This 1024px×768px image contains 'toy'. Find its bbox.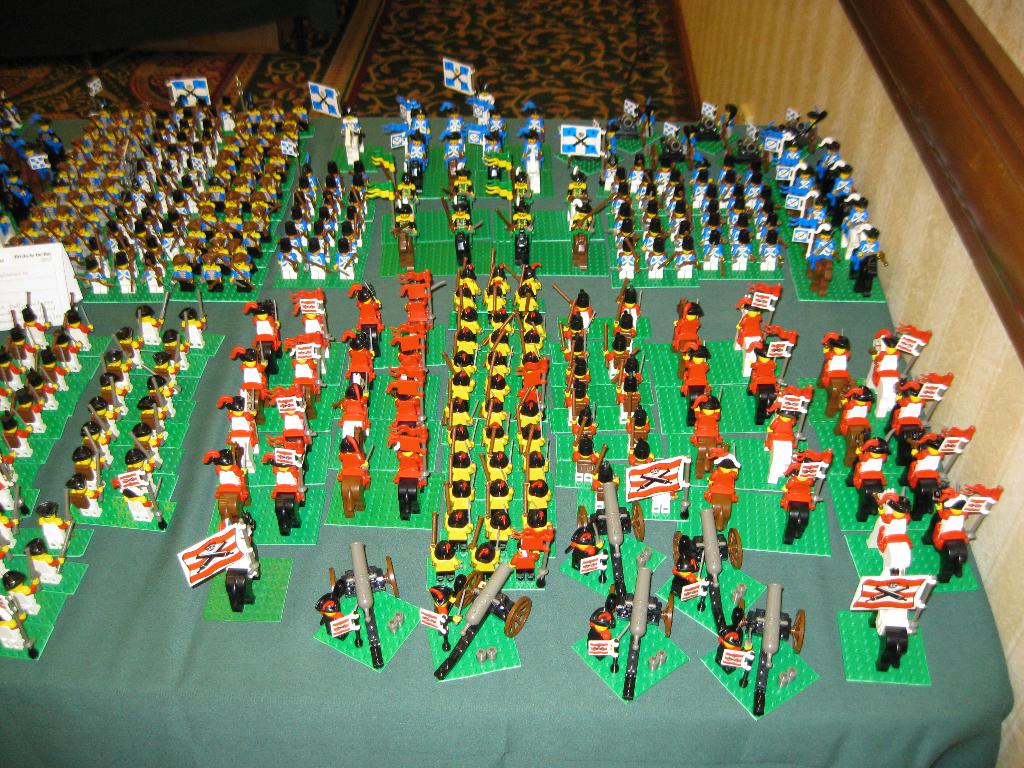
rect(225, 207, 243, 232).
